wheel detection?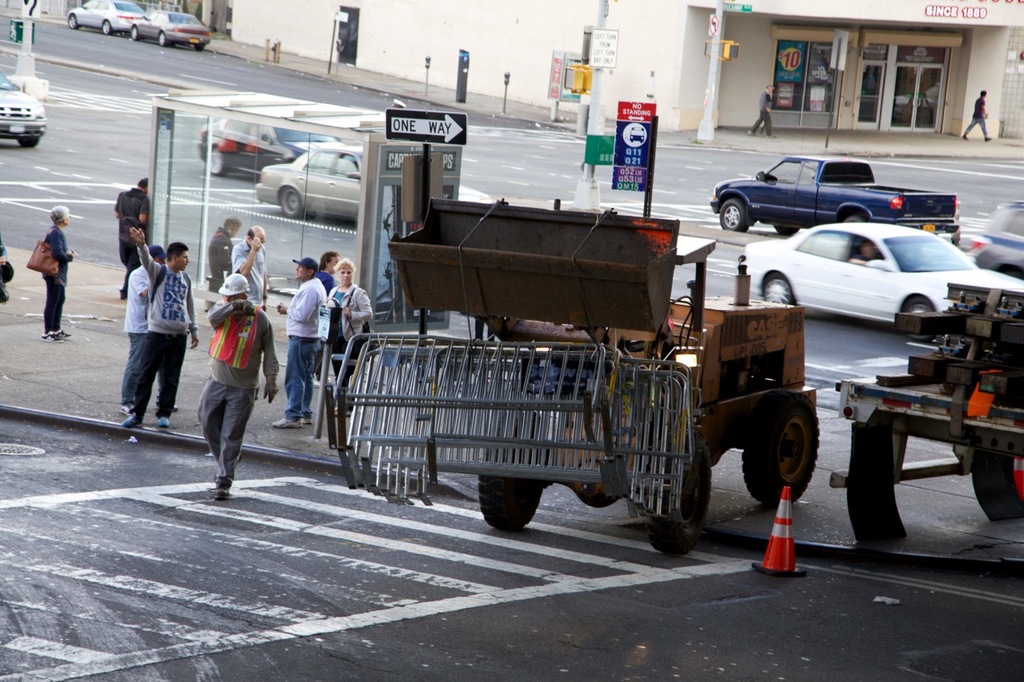
(648,433,711,556)
